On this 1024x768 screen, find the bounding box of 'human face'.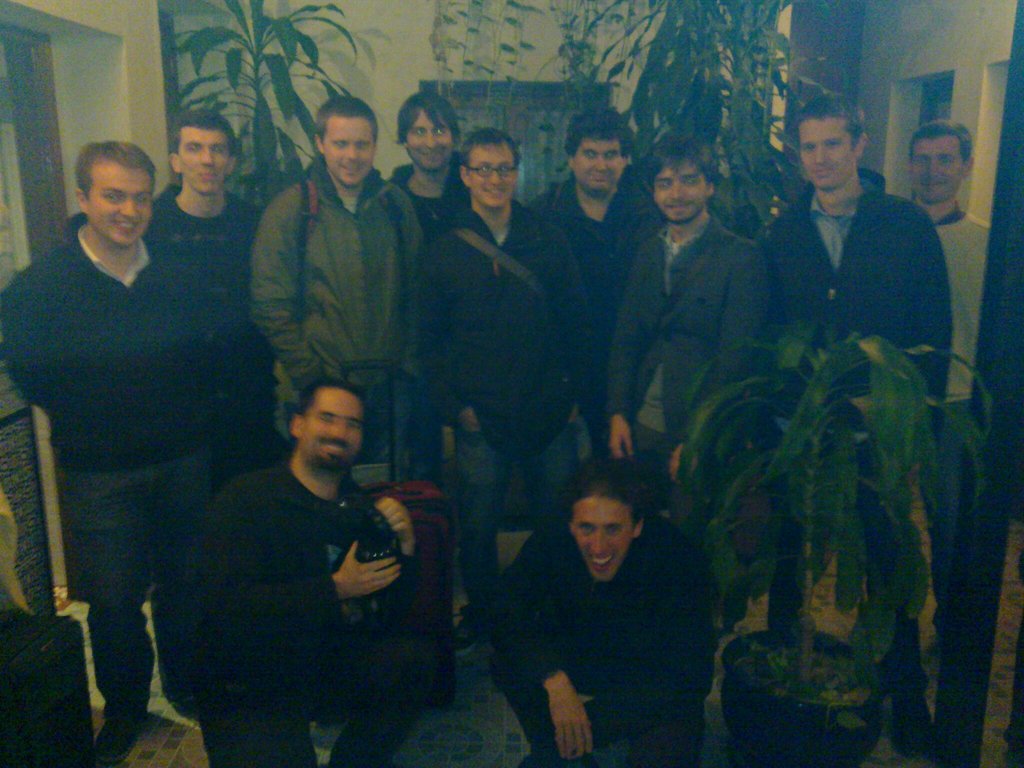
Bounding box: locate(576, 142, 630, 192).
